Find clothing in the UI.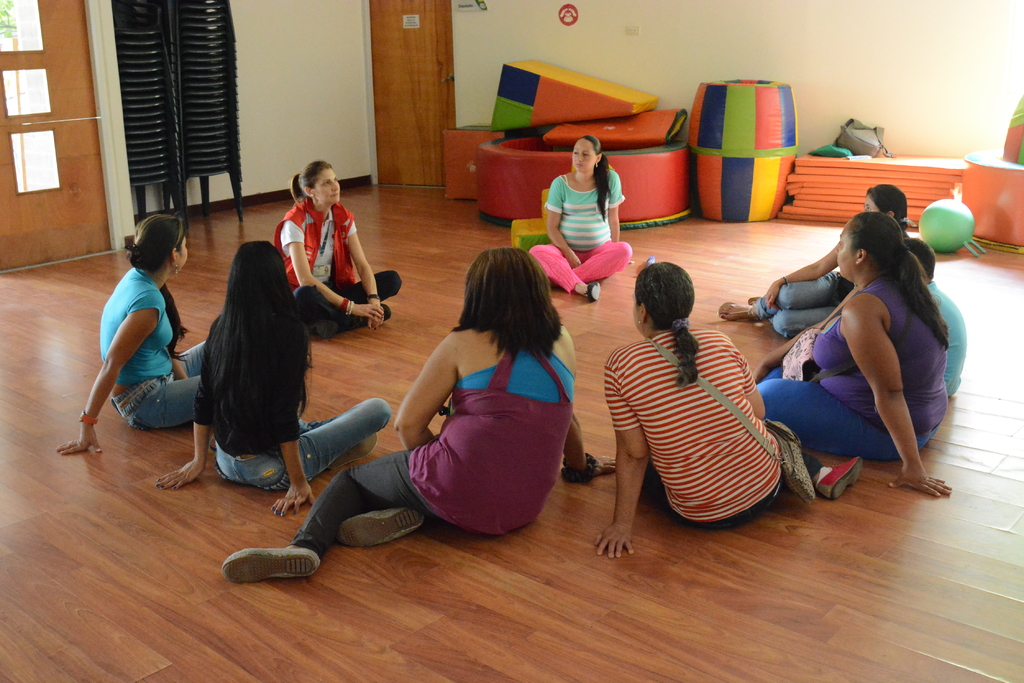
UI element at (left=291, top=342, right=573, bottom=556).
